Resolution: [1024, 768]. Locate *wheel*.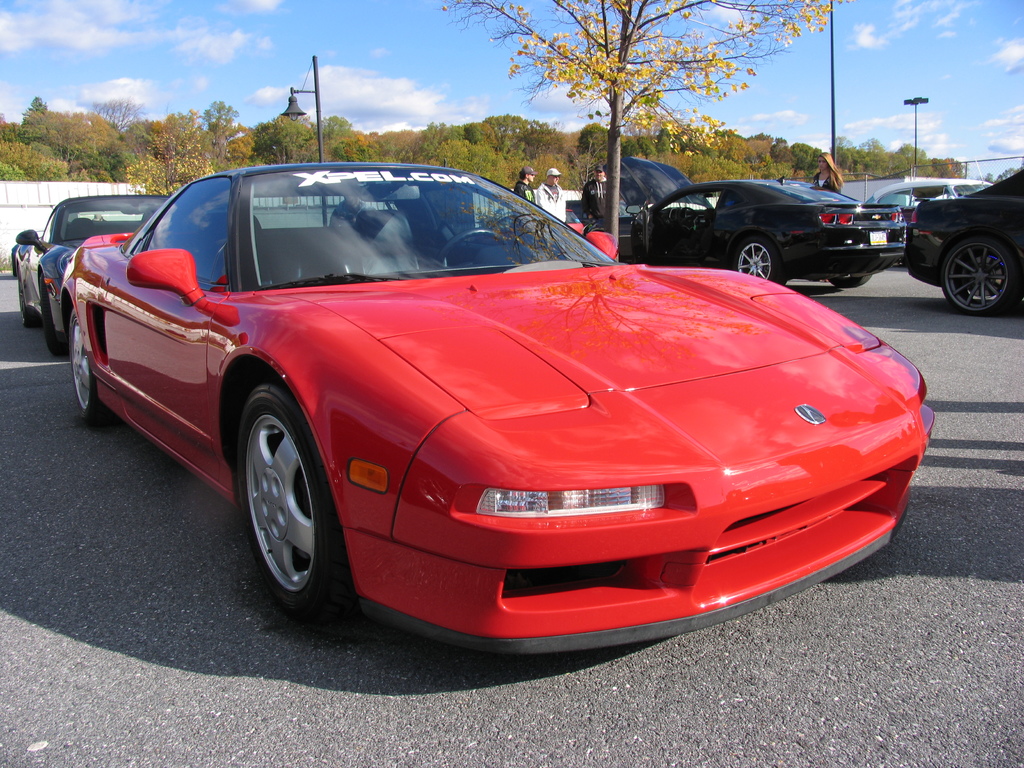
region(235, 381, 356, 624).
